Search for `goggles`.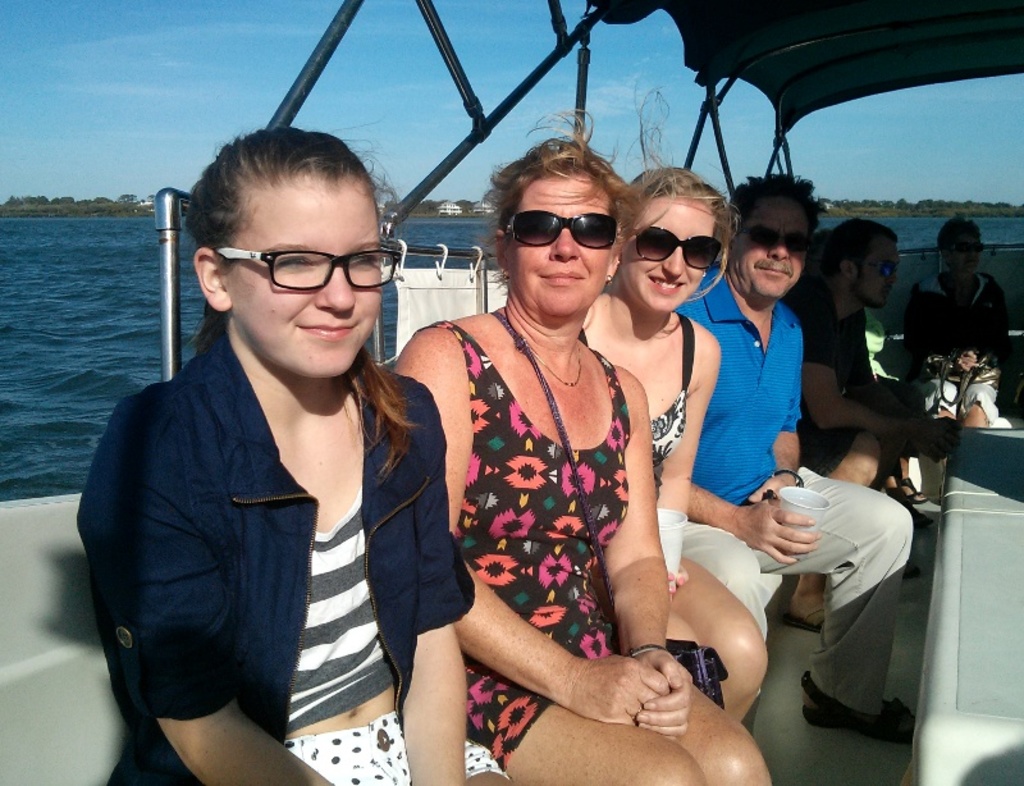
Found at {"left": 860, "top": 253, "right": 901, "bottom": 282}.
